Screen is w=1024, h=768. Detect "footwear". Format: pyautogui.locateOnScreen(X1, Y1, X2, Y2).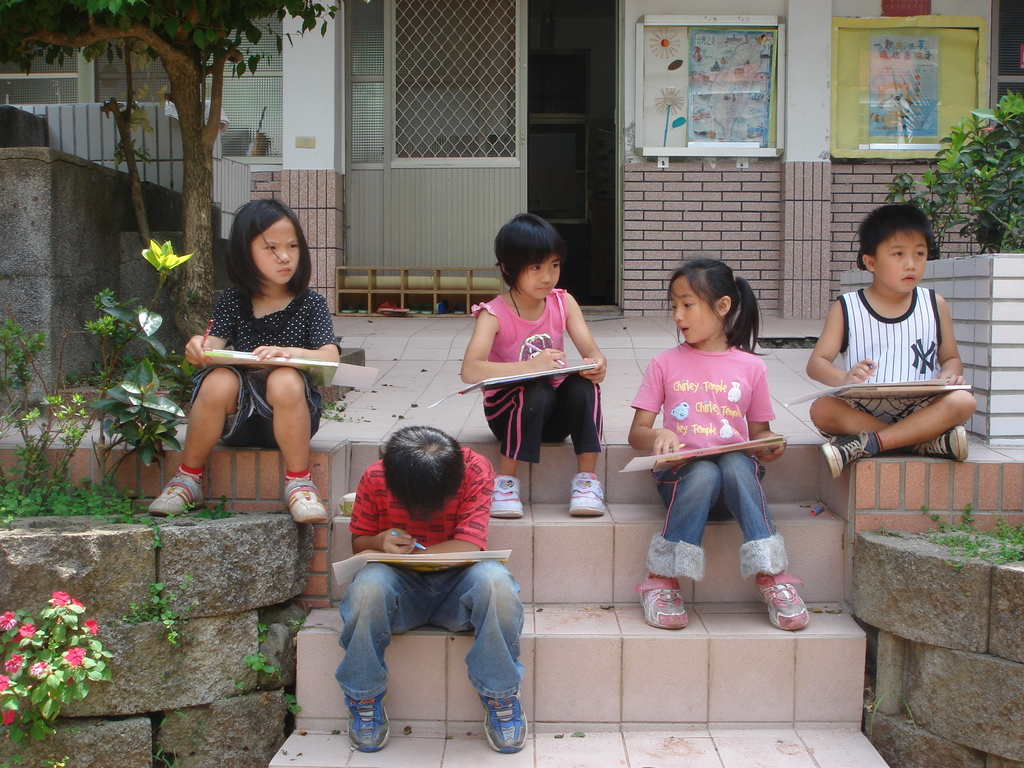
pyautogui.locateOnScreen(904, 422, 968, 465).
